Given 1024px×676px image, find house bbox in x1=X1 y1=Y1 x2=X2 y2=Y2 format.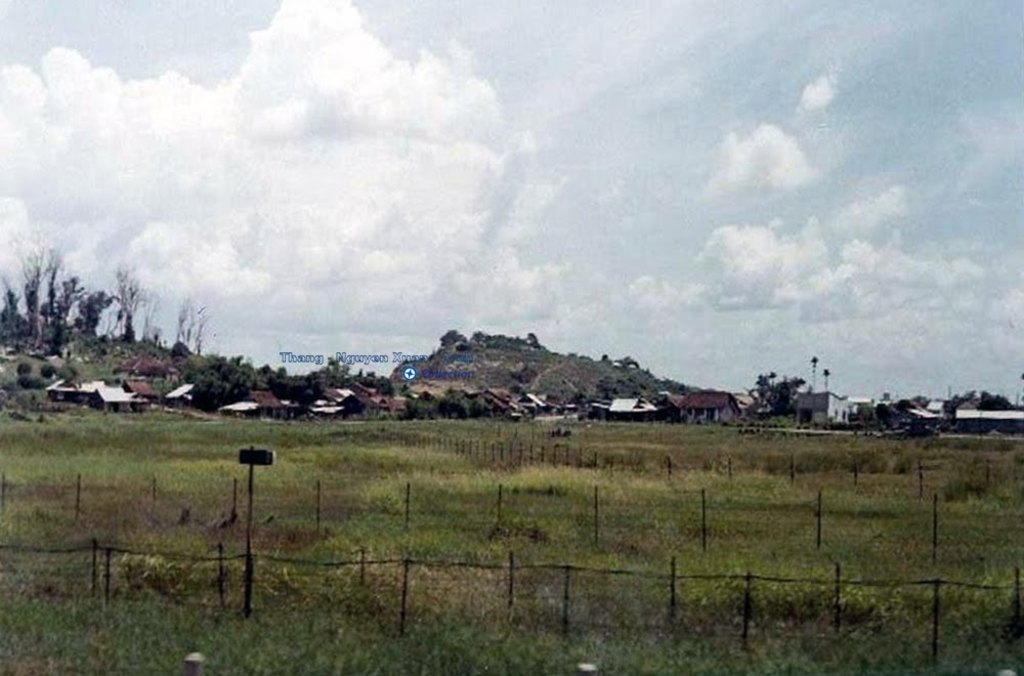
x1=797 y1=394 x2=851 y2=429.
